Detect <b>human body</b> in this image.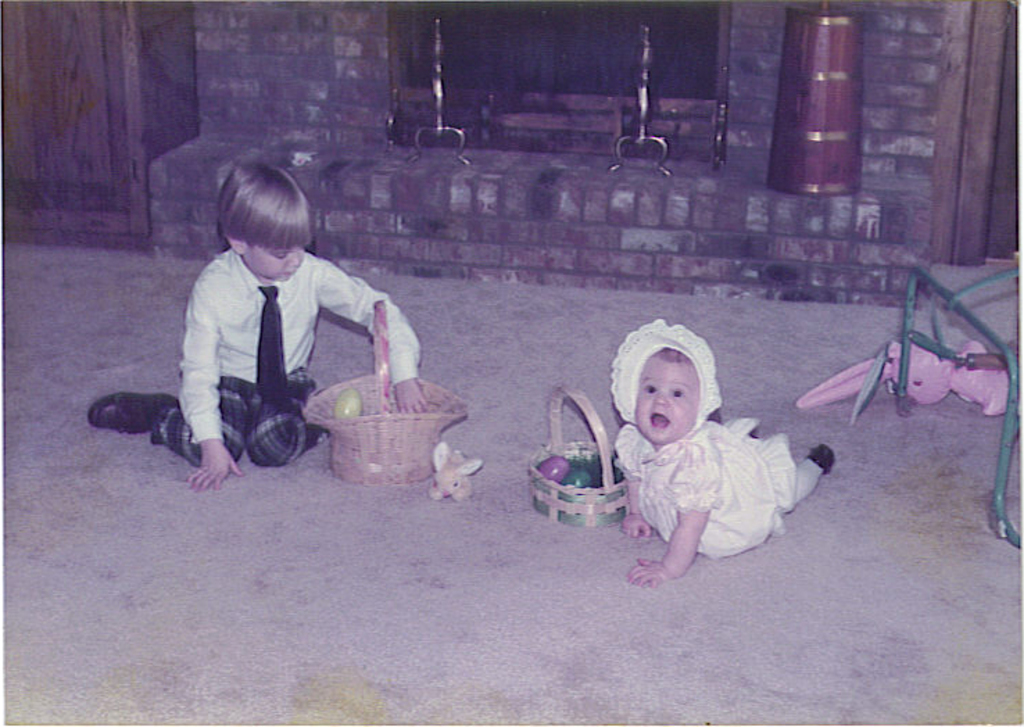
Detection: Rect(590, 337, 823, 590).
